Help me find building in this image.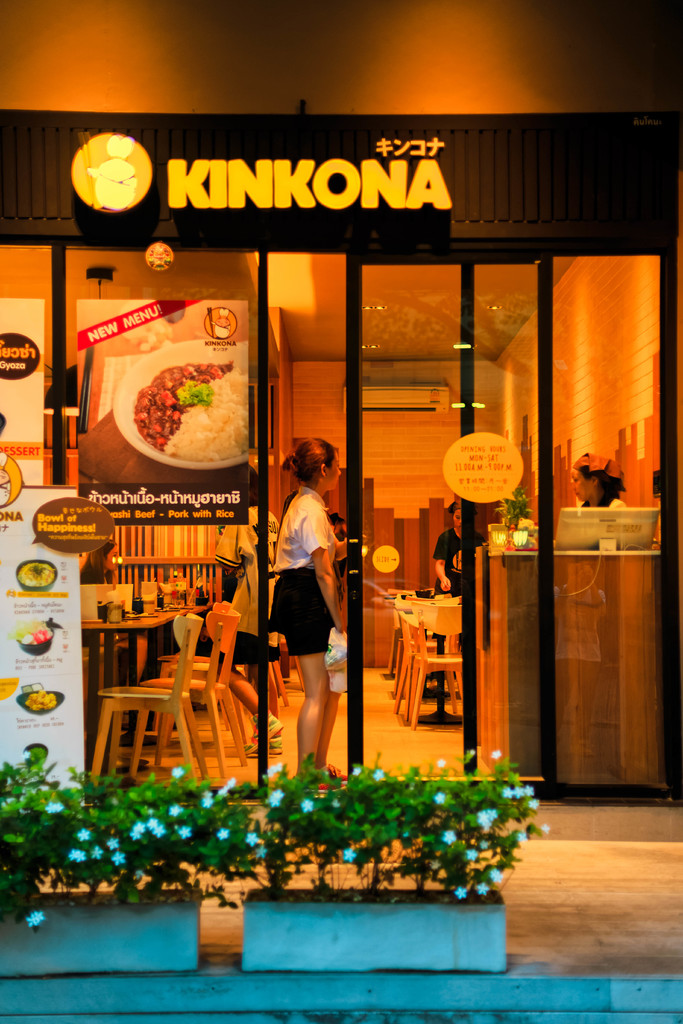
Found it: 0 0 682 803.
